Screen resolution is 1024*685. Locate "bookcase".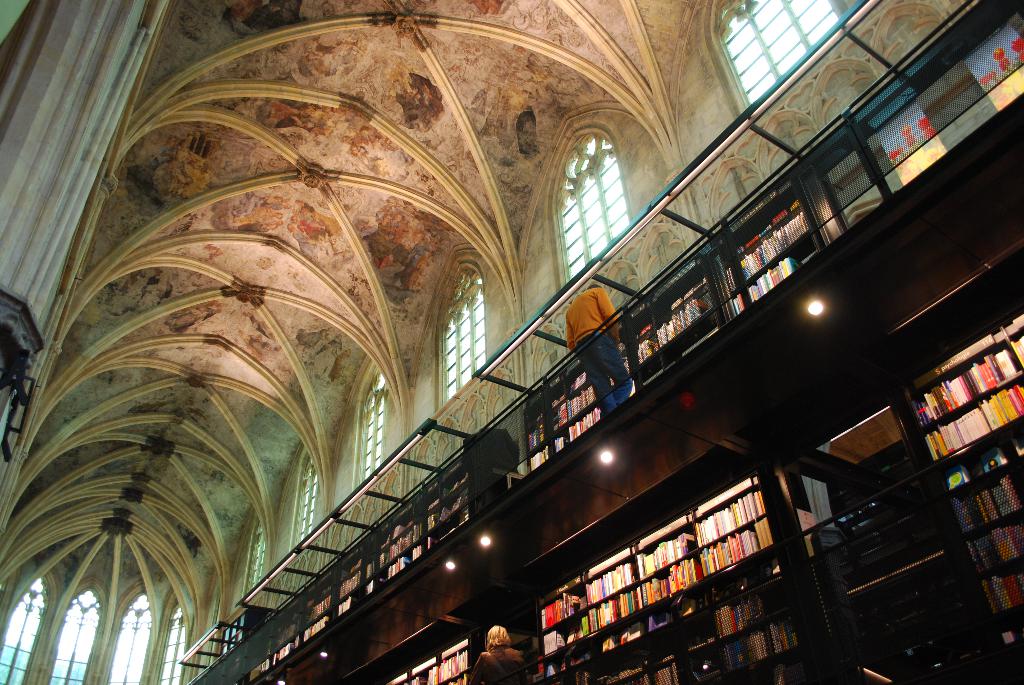
left=500, top=453, right=864, bottom=676.
